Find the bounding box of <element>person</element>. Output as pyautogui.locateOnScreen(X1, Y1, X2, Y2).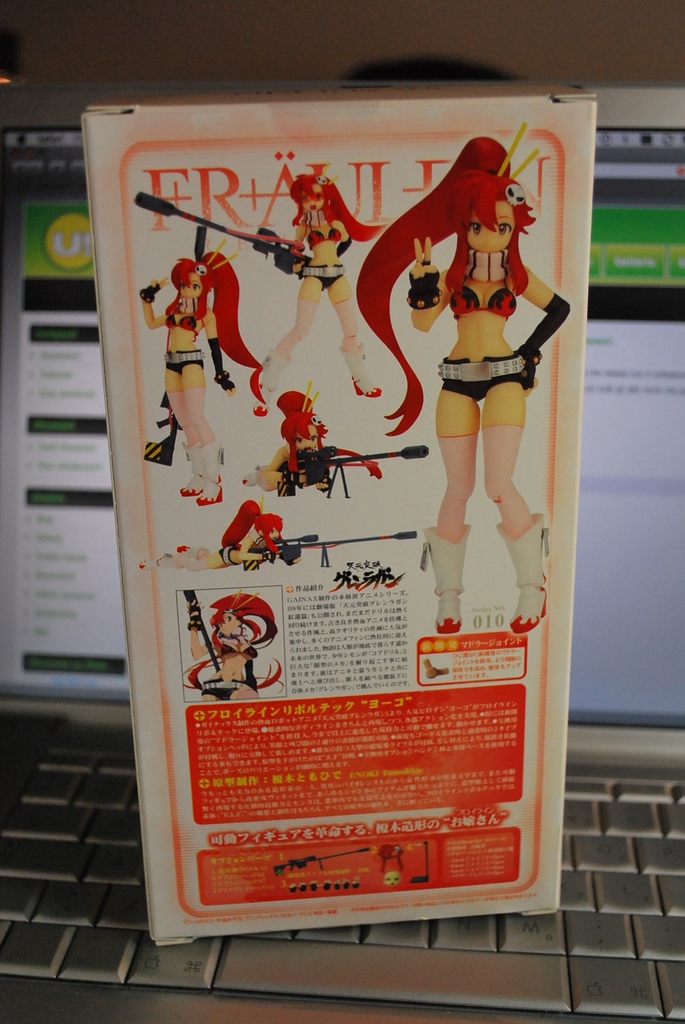
pyautogui.locateOnScreen(135, 244, 275, 505).
